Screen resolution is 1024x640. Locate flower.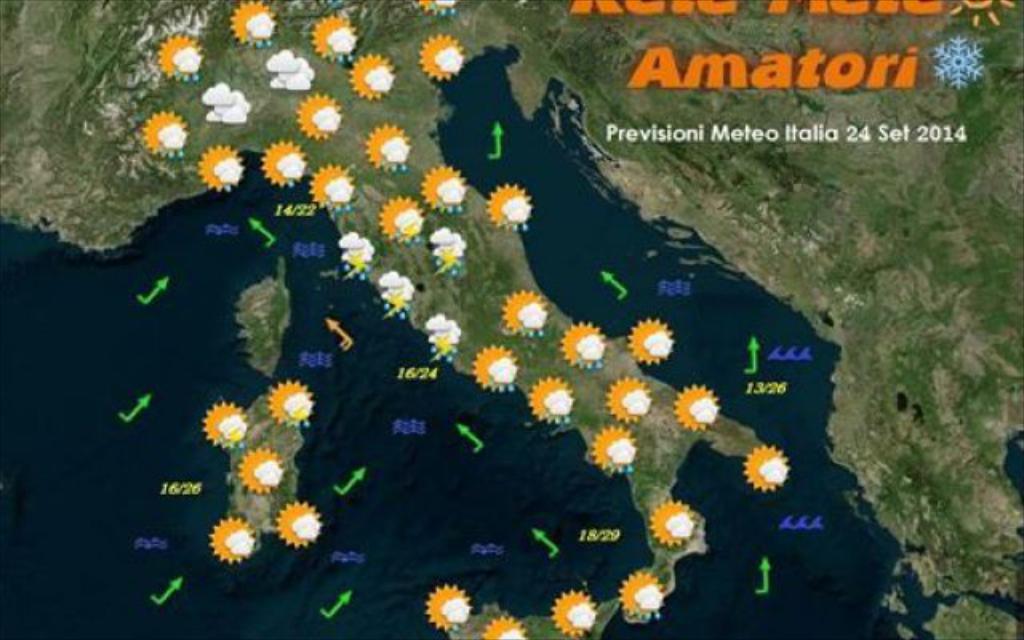
{"left": 421, "top": 165, "right": 469, "bottom": 214}.
